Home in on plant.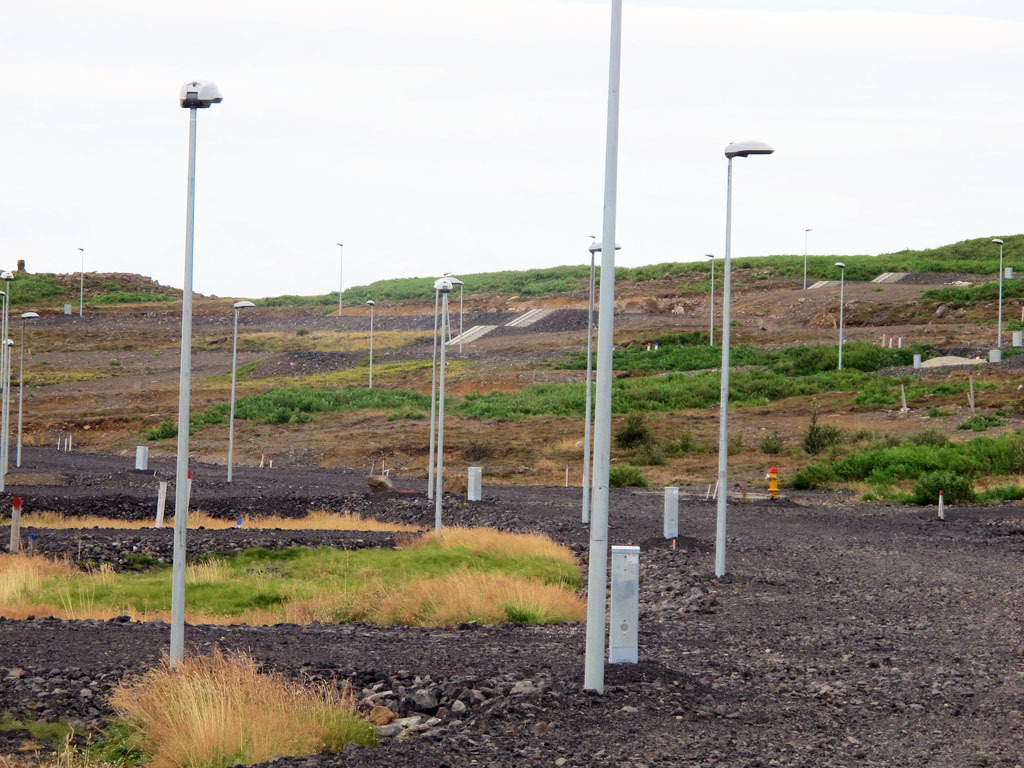
Homed in at 10, 366, 115, 393.
